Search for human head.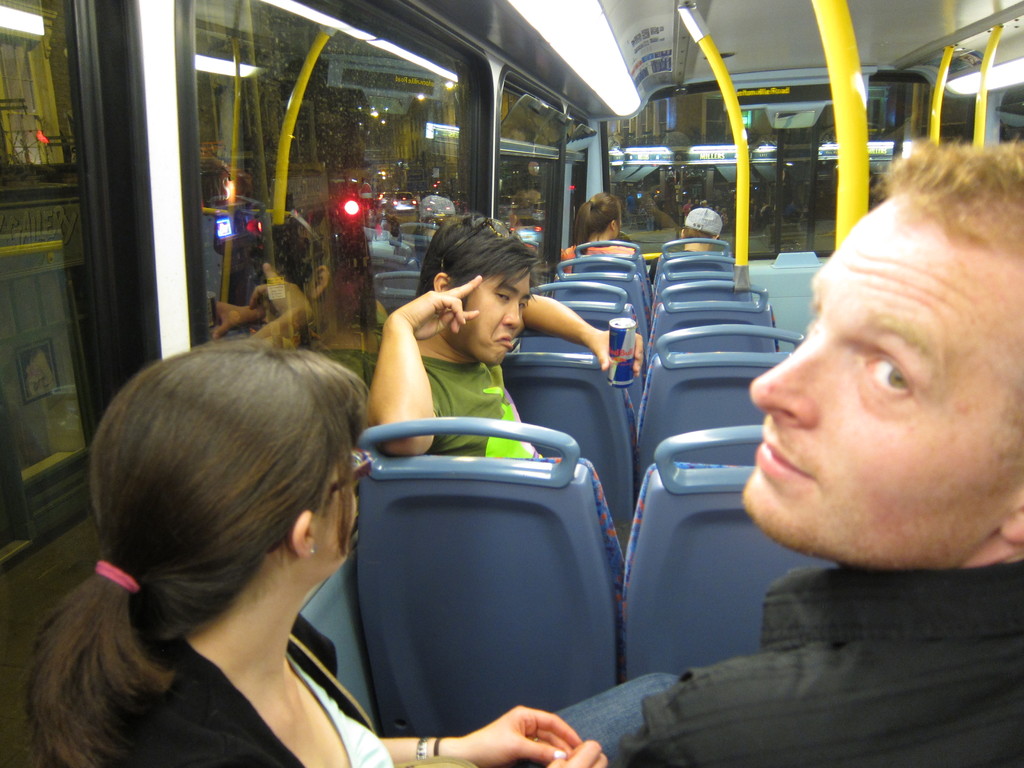
Found at <box>589,193,624,240</box>.
